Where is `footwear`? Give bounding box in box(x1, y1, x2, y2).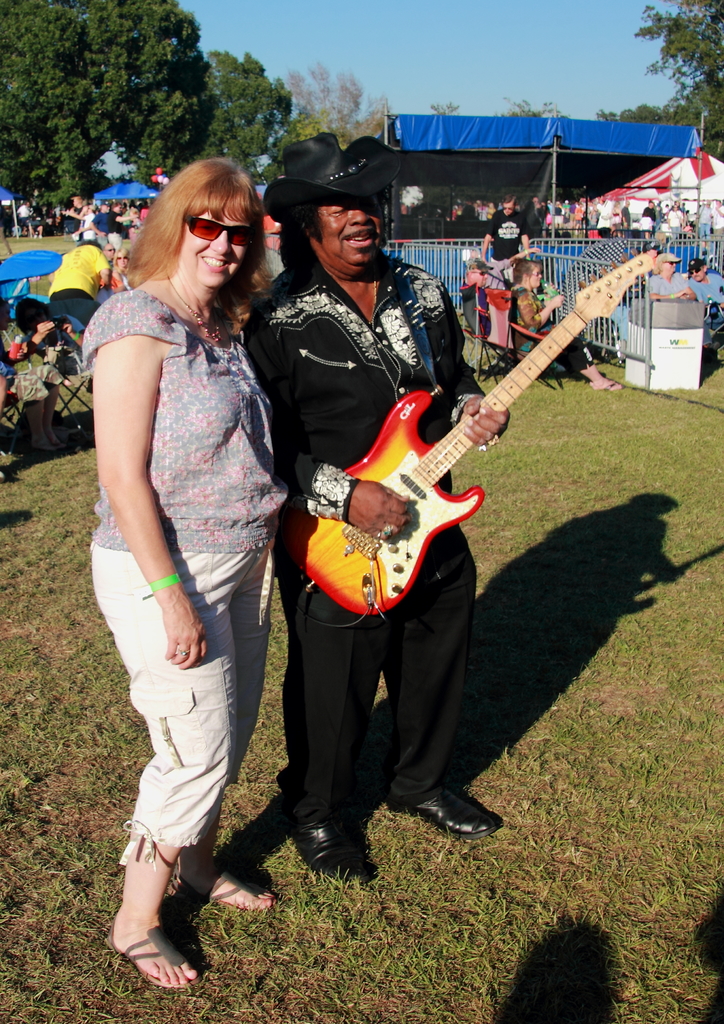
box(277, 786, 379, 891).
